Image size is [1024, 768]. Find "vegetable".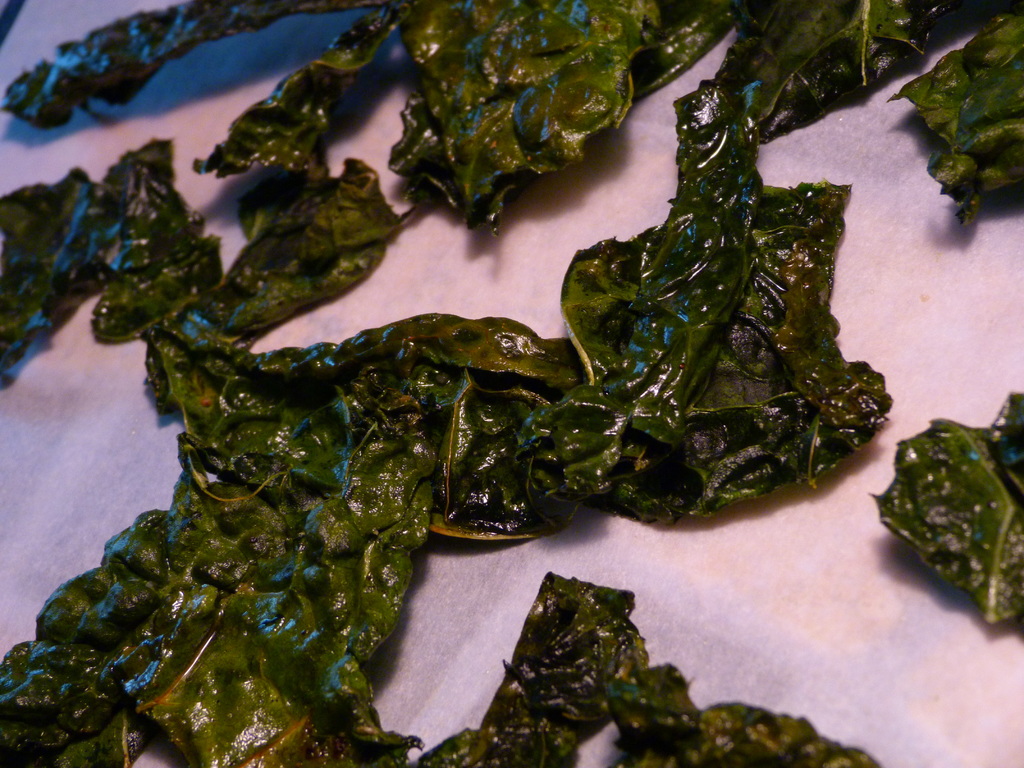
{"x1": 870, "y1": 401, "x2": 1023, "y2": 626}.
